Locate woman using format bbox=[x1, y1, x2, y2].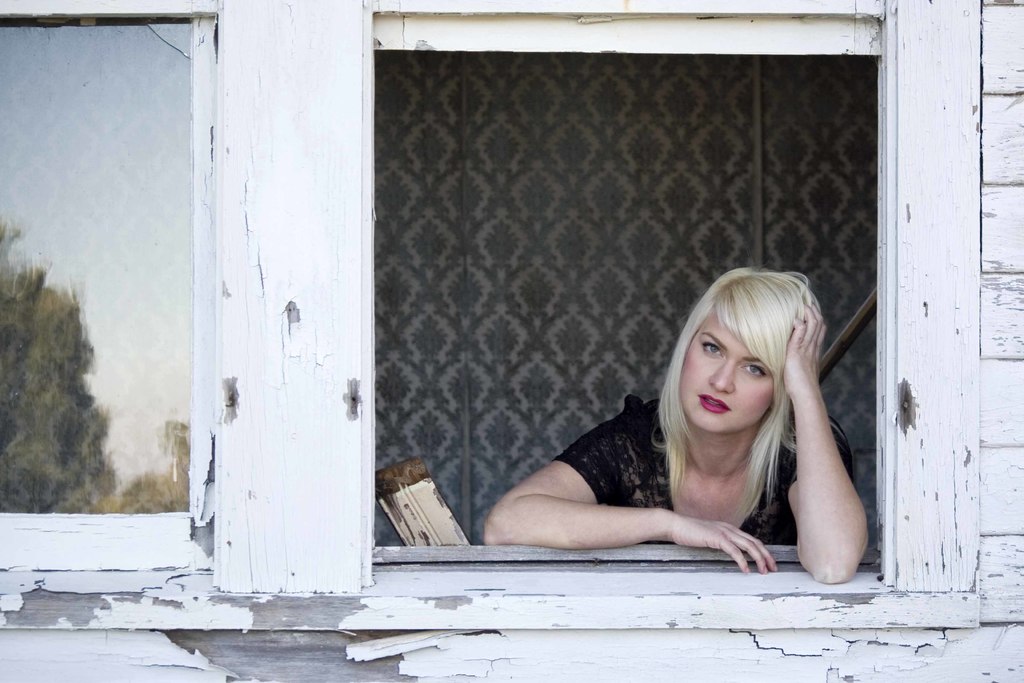
bbox=[484, 265, 884, 575].
